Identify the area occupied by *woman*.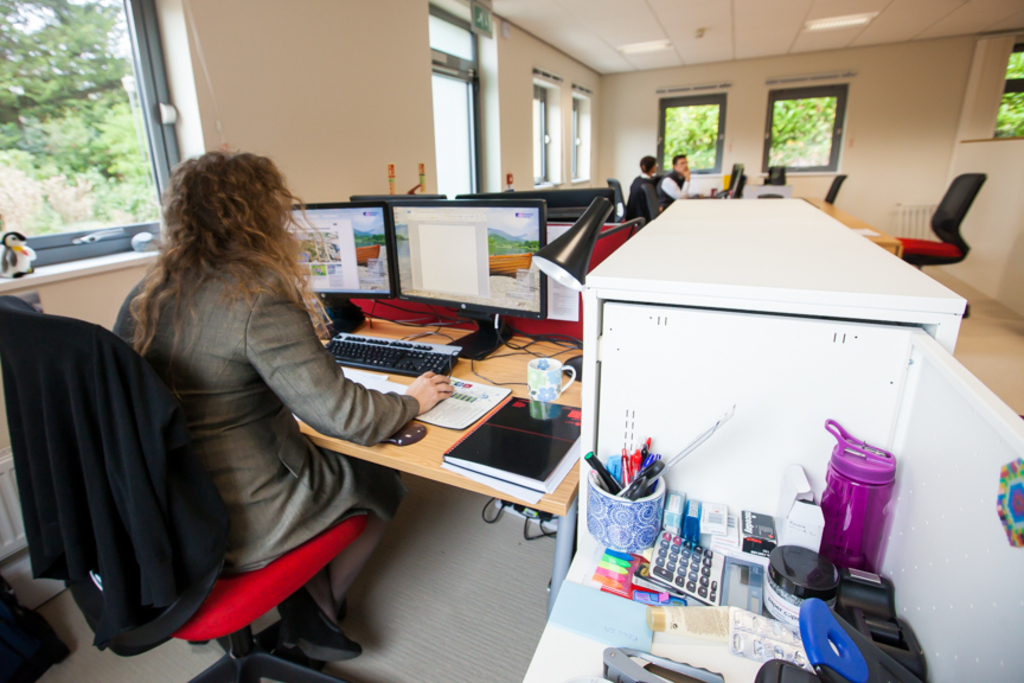
Area: bbox=[625, 151, 660, 219].
